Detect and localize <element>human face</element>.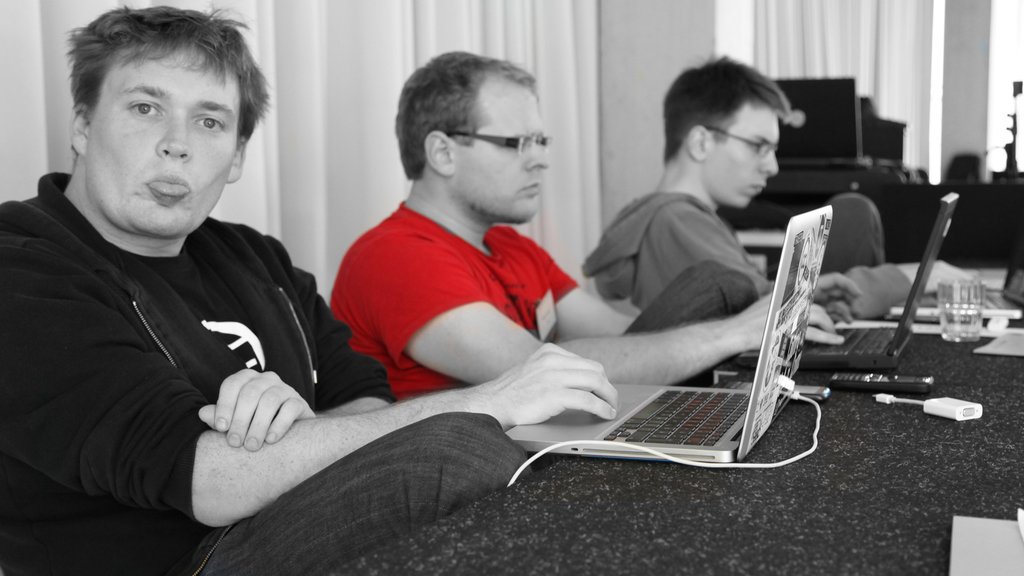
Localized at bbox=[705, 103, 781, 211].
